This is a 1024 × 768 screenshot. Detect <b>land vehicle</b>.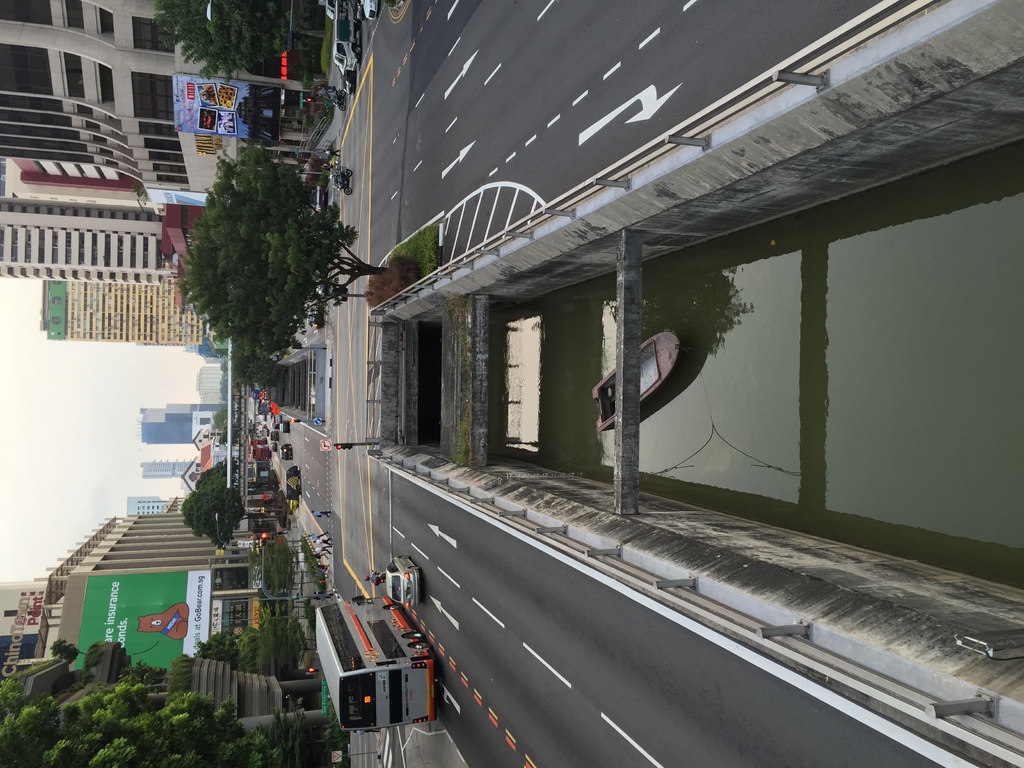
Rect(285, 447, 287, 452).
